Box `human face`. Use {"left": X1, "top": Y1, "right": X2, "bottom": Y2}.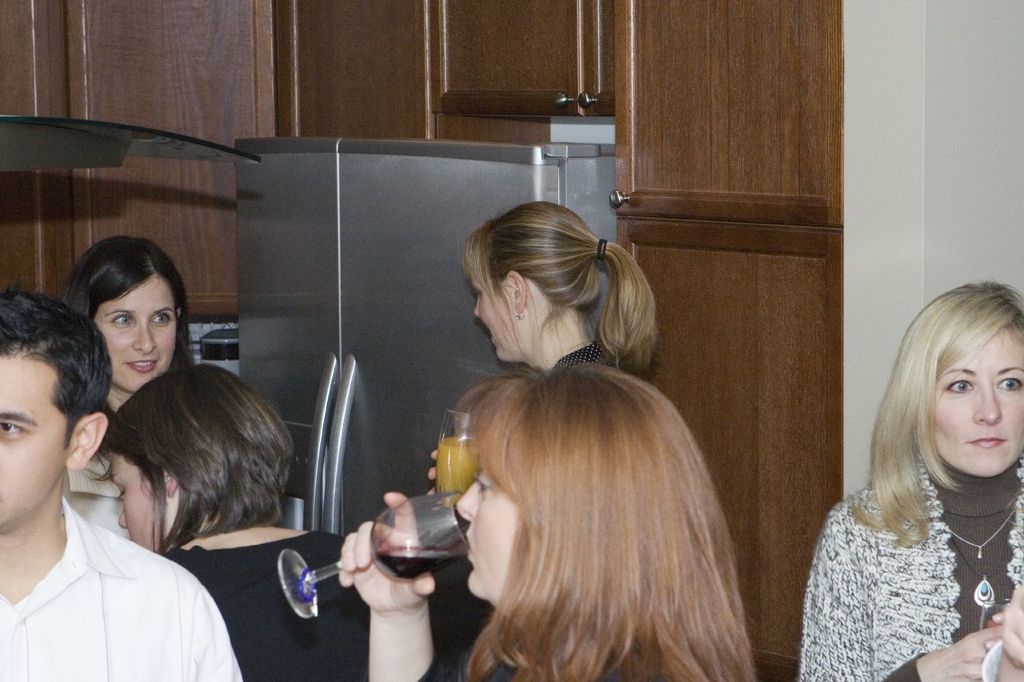
{"left": 0, "top": 355, "right": 69, "bottom": 527}.
